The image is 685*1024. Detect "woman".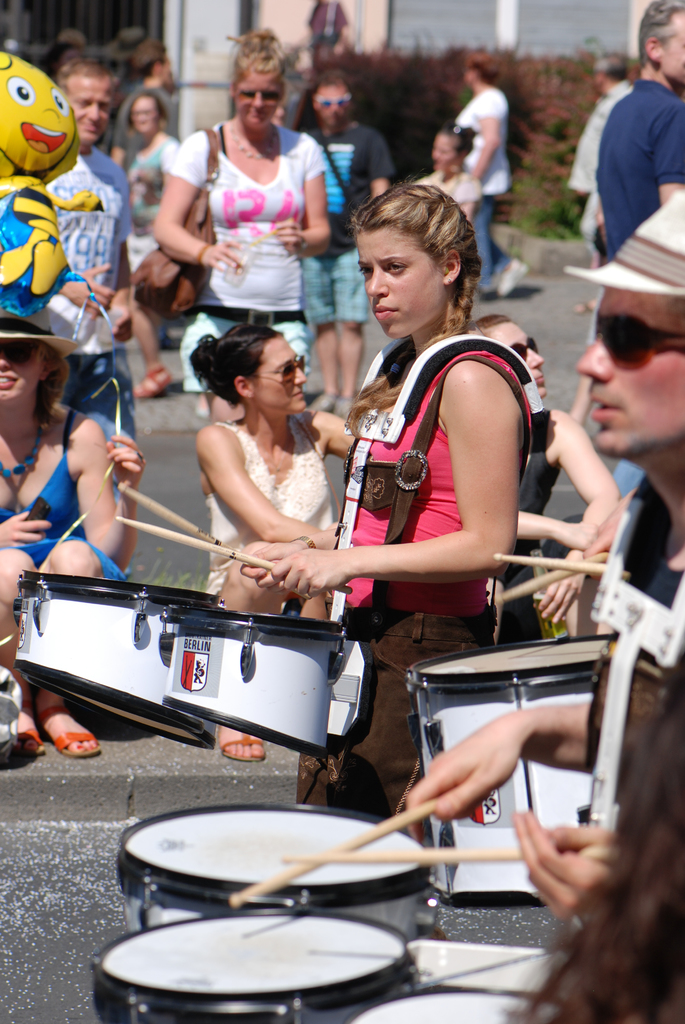
Detection: l=0, t=301, r=138, b=762.
